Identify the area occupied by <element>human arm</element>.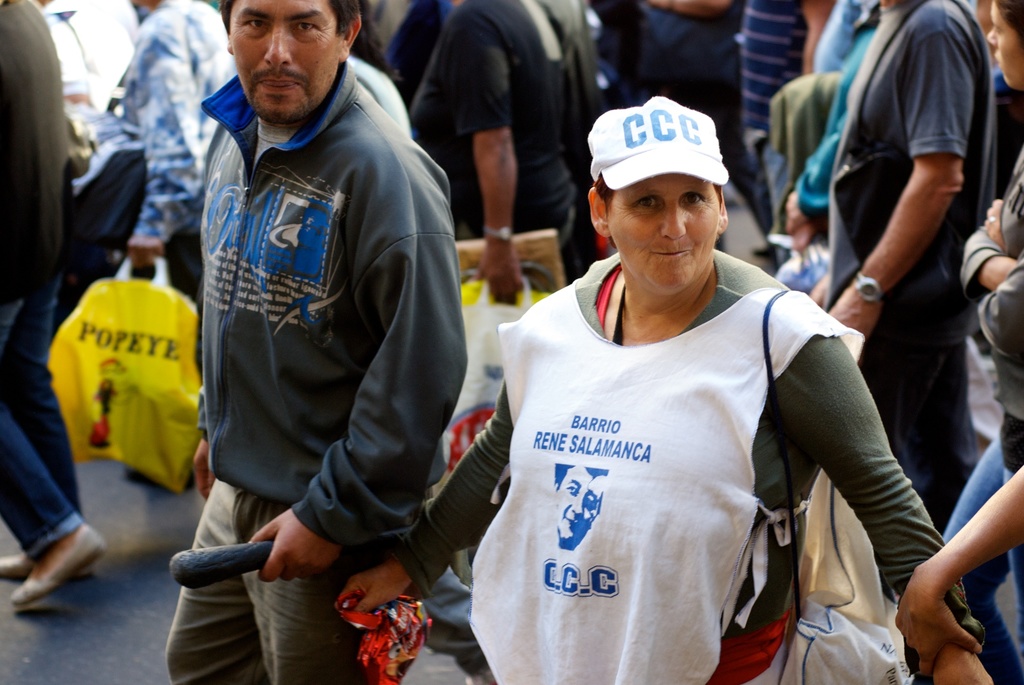
Area: Rect(238, 232, 469, 587).
